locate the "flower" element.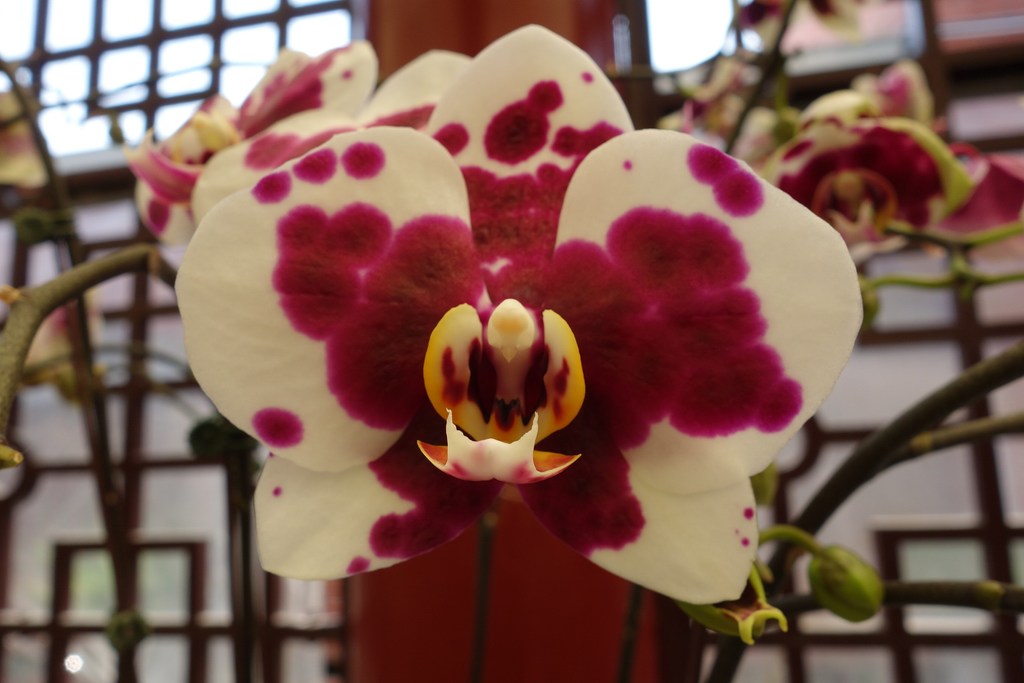
Element bbox: bbox(0, 78, 50, 197).
